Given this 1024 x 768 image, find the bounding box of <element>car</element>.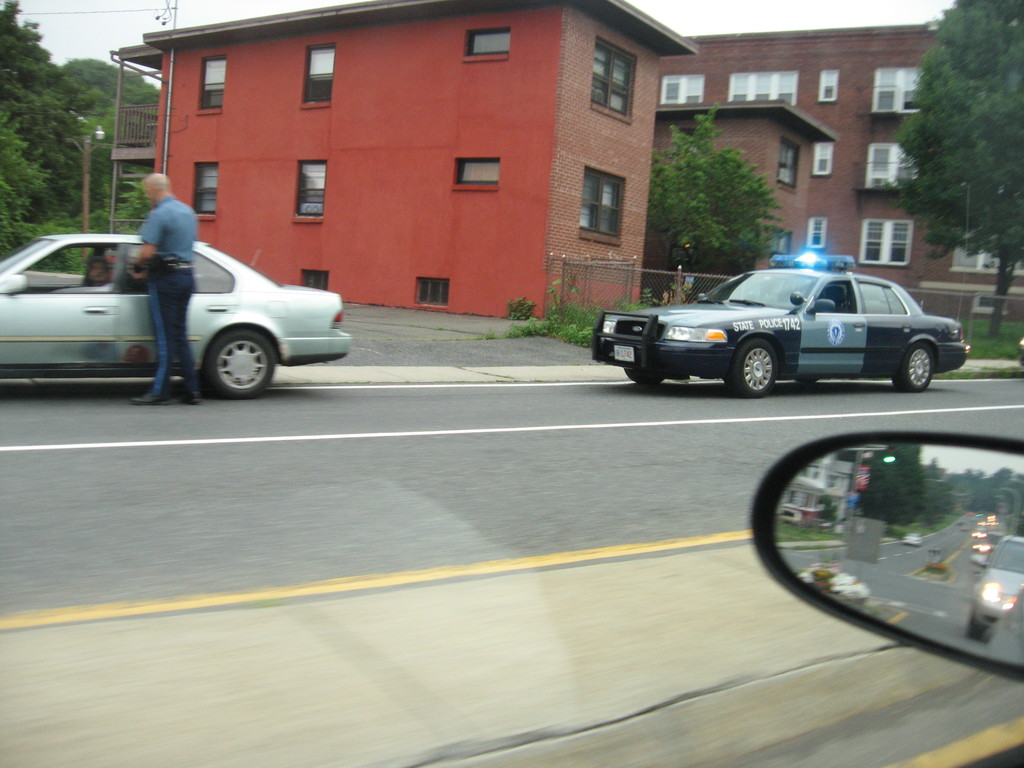
region(1017, 336, 1023, 365).
